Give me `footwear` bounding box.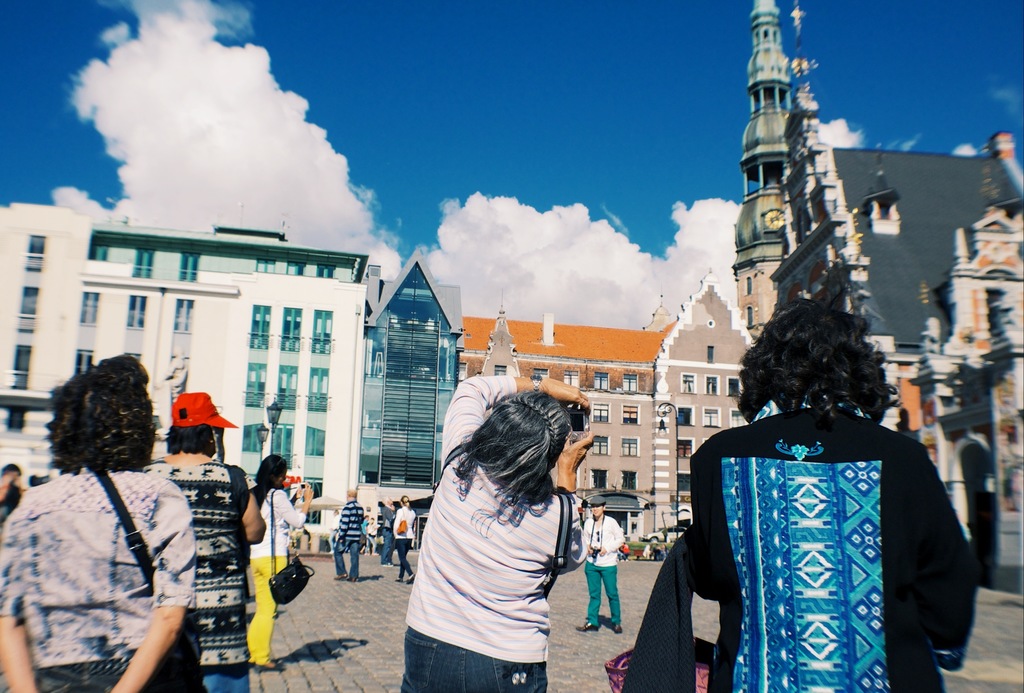
left=612, top=621, right=623, bottom=632.
